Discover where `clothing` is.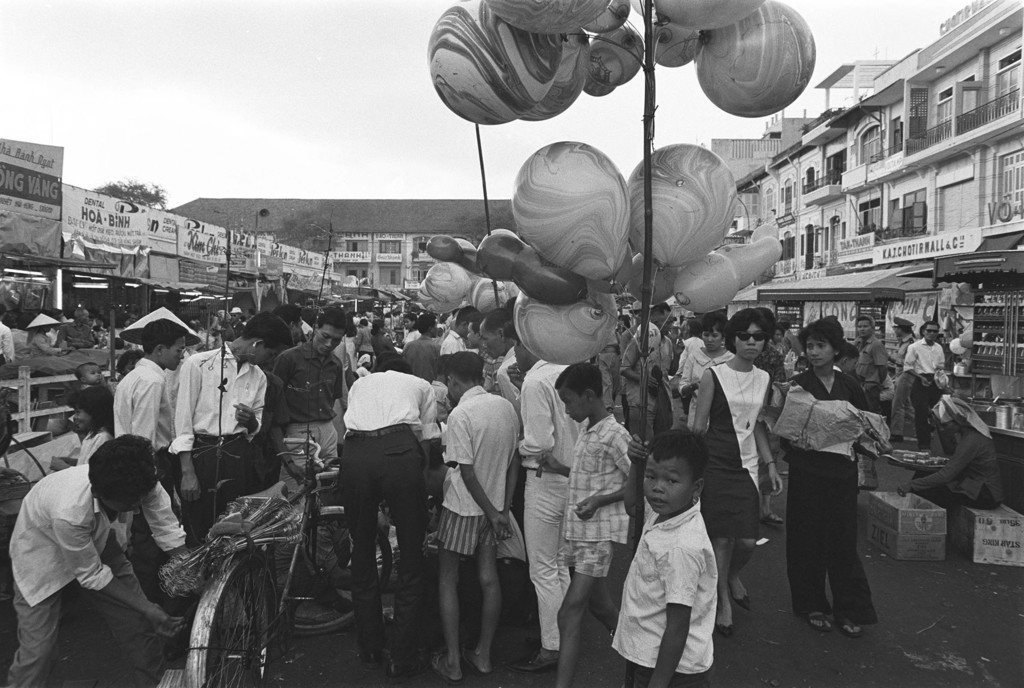
Discovered at (x1=698, y1=364, x2=766, y2=541).
